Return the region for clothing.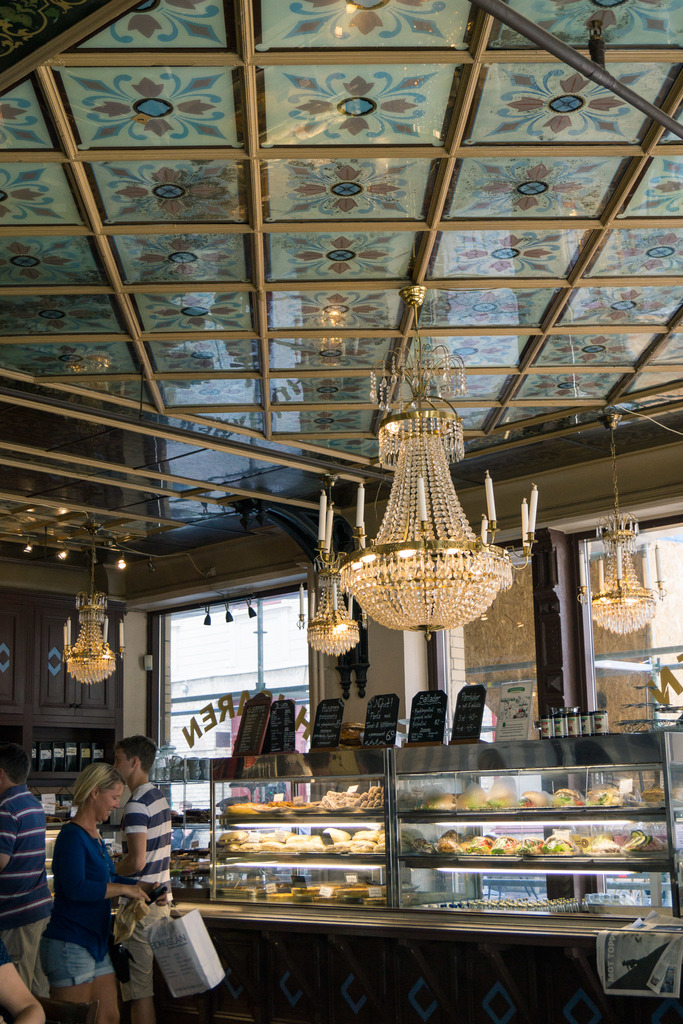
<box>49,937,115,989</box>.
